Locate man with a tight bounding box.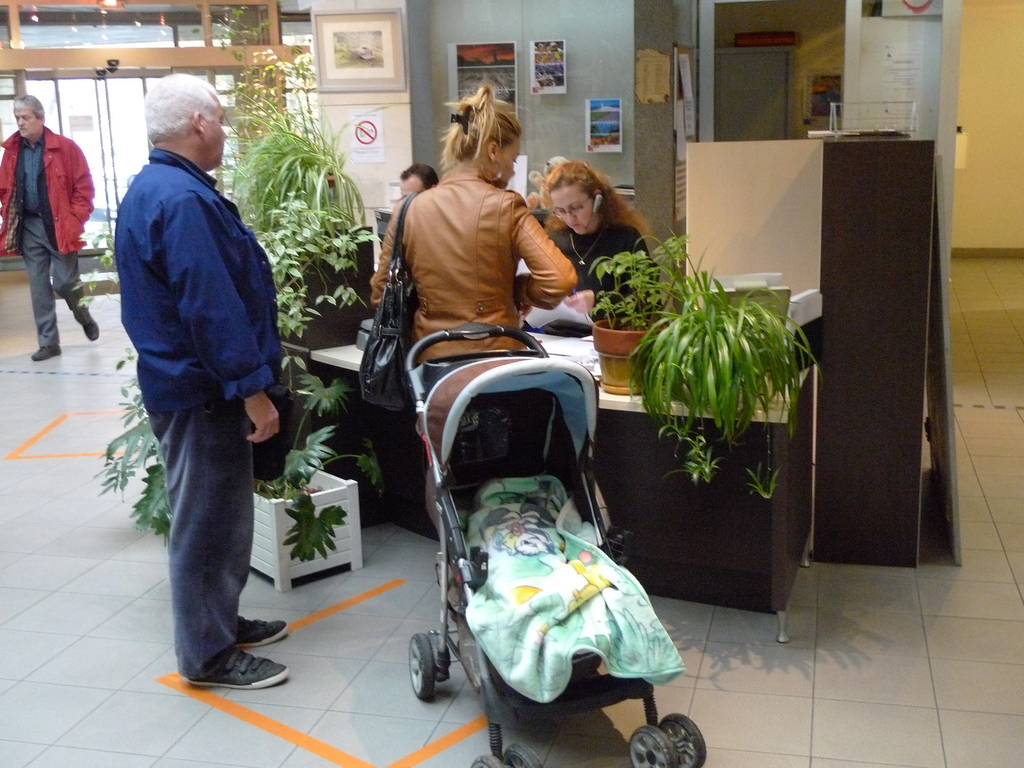
[114,73,291,690].
